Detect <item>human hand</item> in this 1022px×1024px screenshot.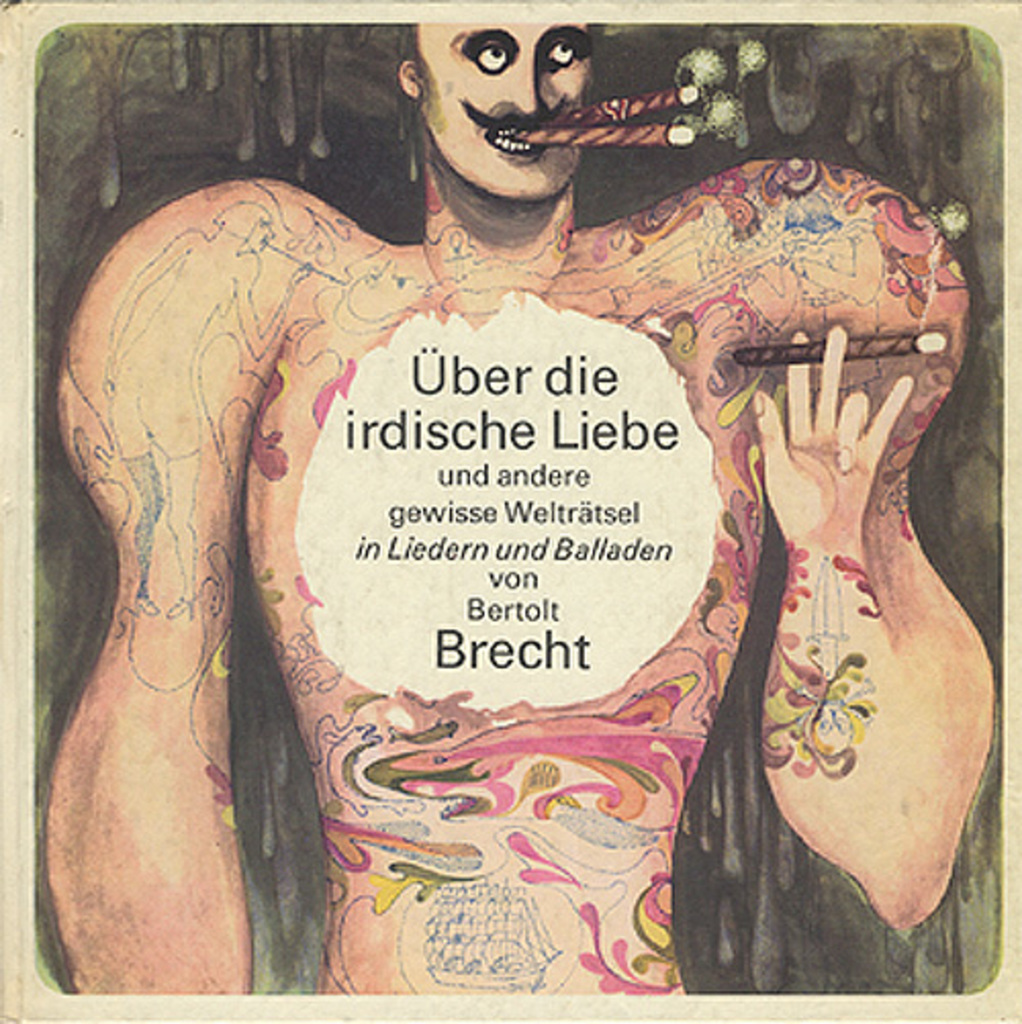
Detection: BBox(752, 321, 946, 566).
